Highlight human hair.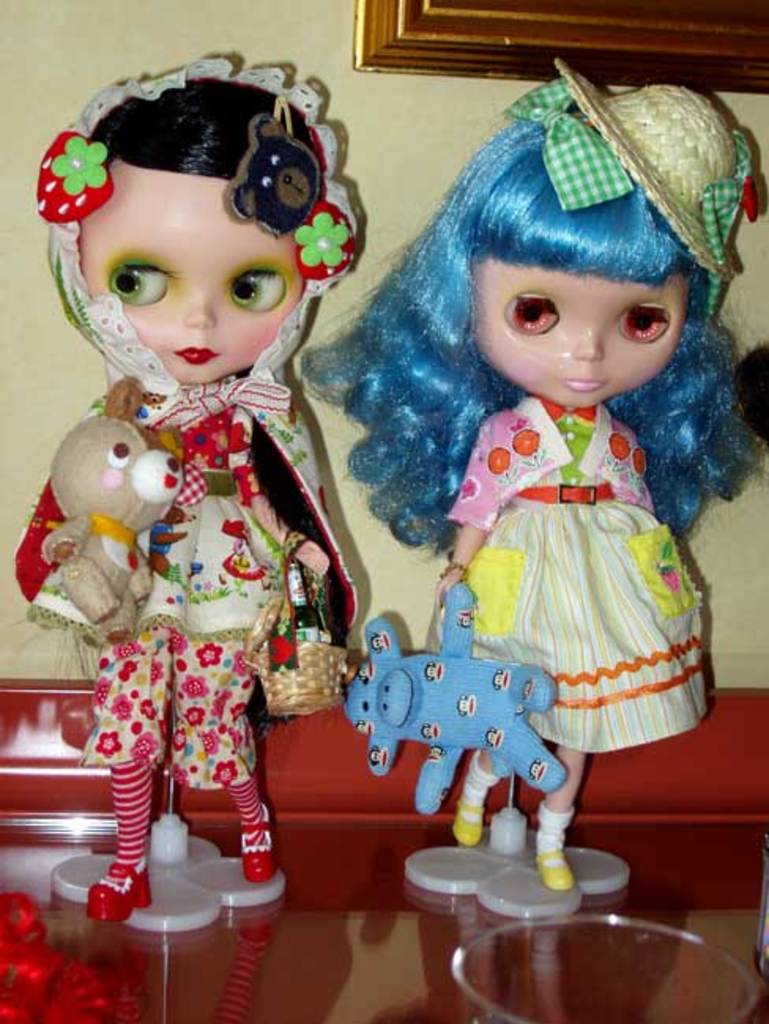
Highlighted region: bbox(317, 80, 747, 452).
